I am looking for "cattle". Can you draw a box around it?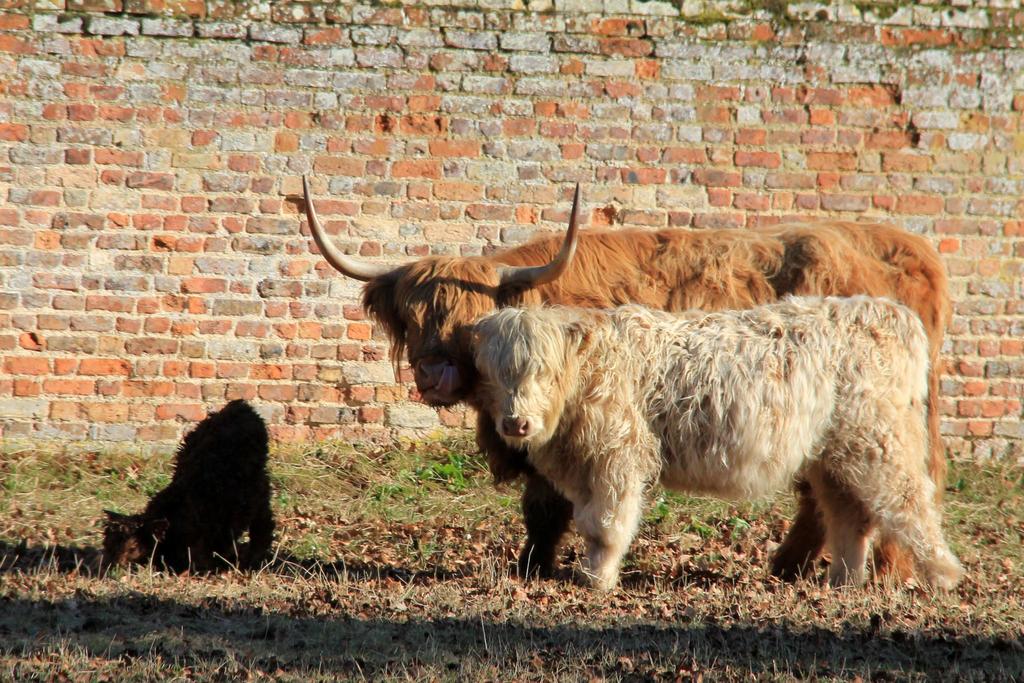
Sure, the bounding box is select_region(97, 399, 274, 572).
